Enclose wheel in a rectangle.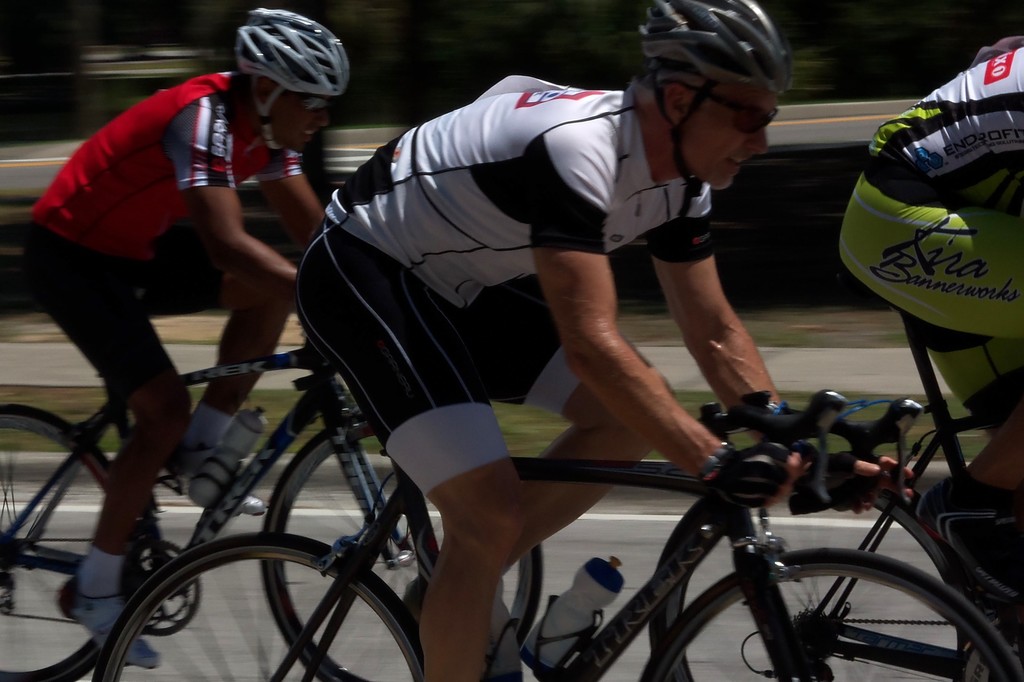
Rect(260, 411, 544, 679).
